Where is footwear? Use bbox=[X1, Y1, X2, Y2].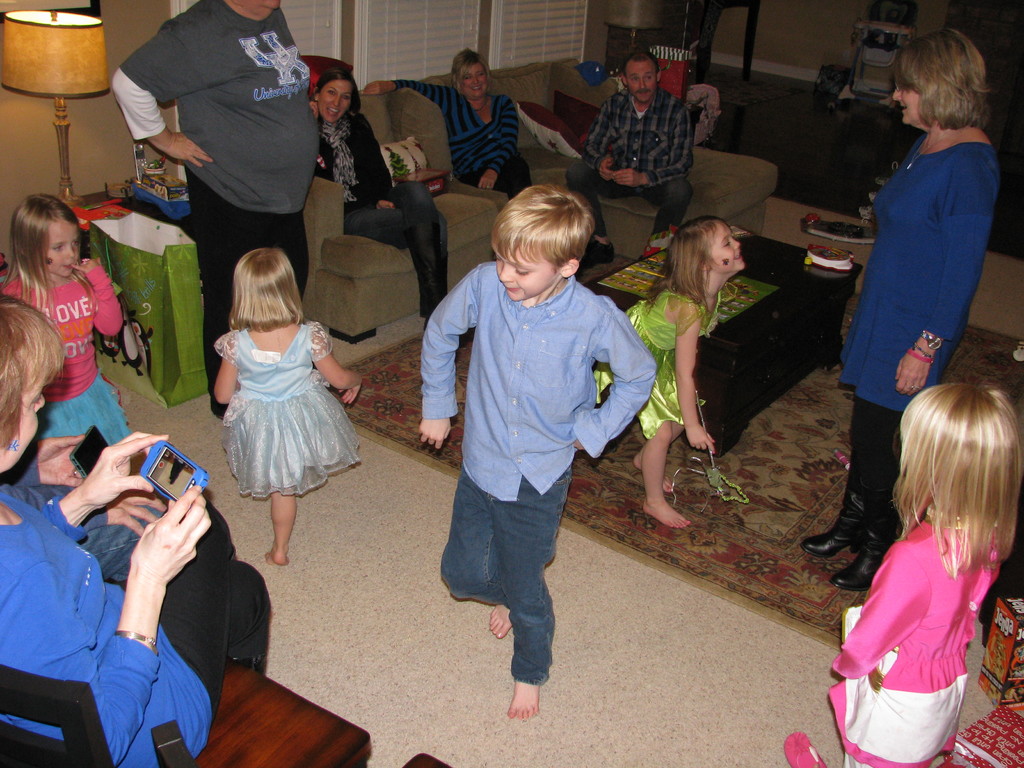
bbox=[802, 526, 868, 557].
